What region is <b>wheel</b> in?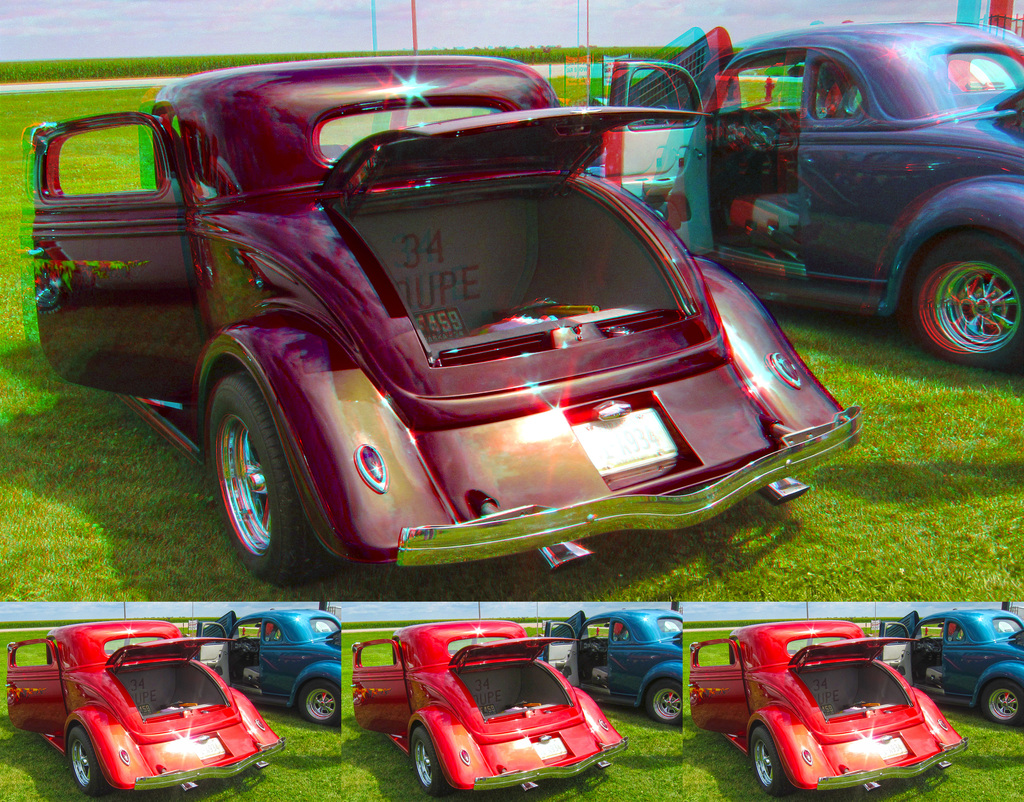
x1=296 y1=673 x2=348 y2=729.
